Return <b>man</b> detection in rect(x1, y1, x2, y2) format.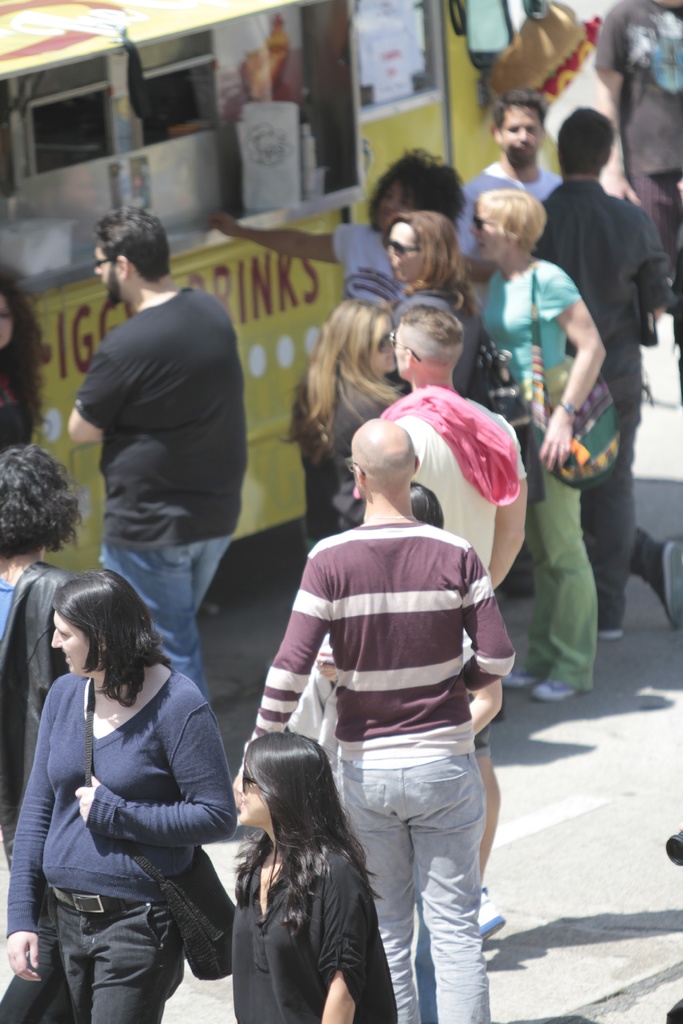
rect(532, 101, 681, 643).
